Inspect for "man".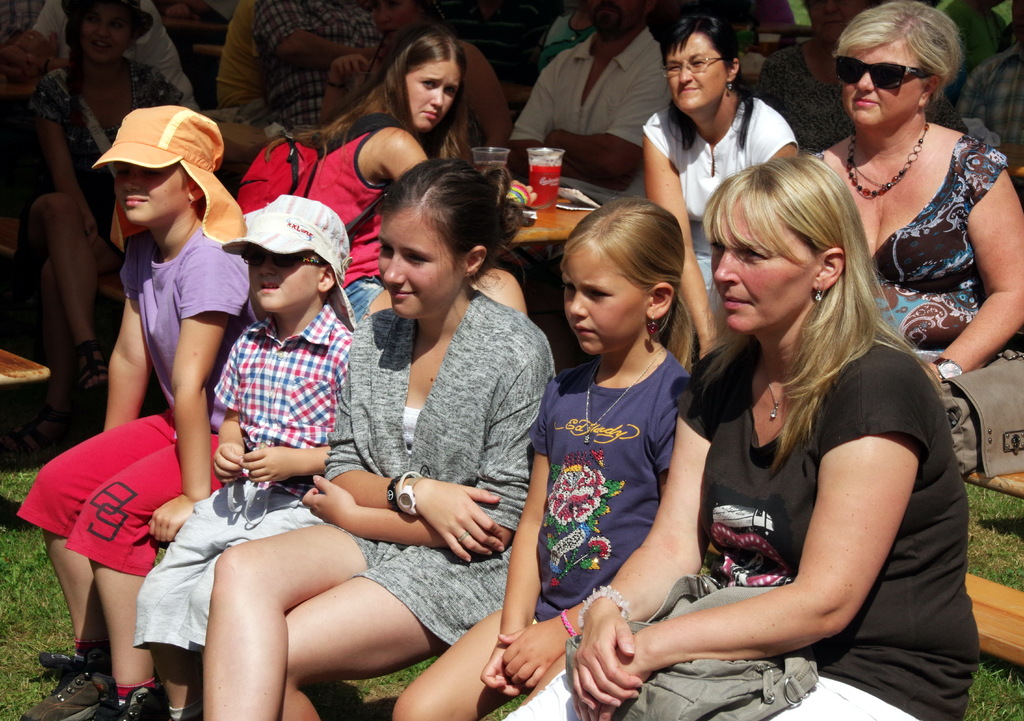
Inspection: x1=507, y1=0, x2=675, y2=207.
